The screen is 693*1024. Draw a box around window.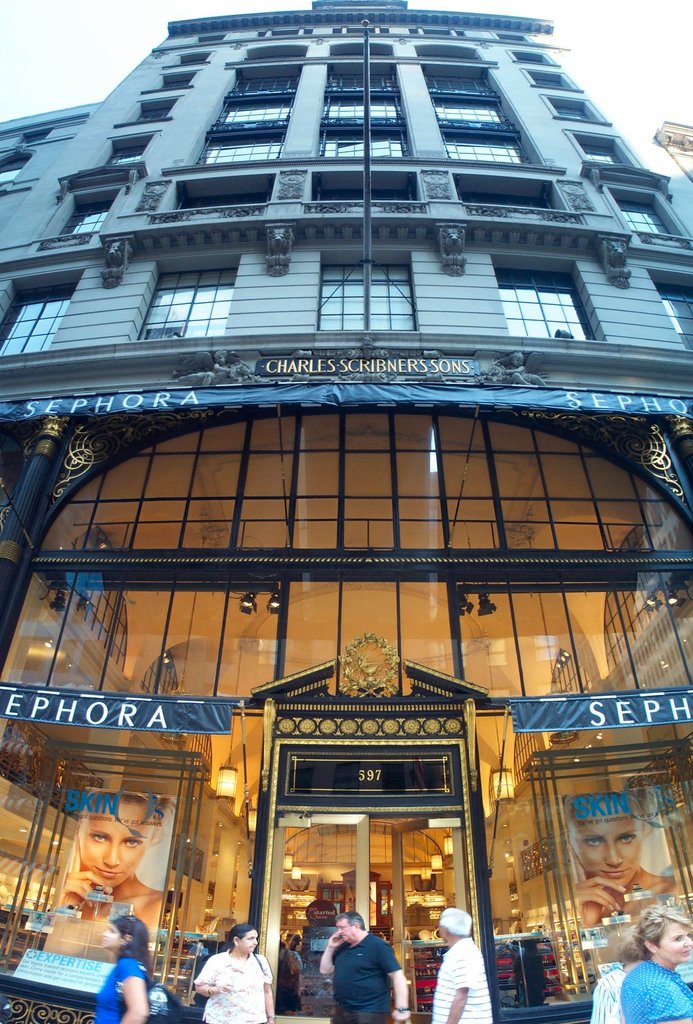
region(213, 91, 295, 124).
